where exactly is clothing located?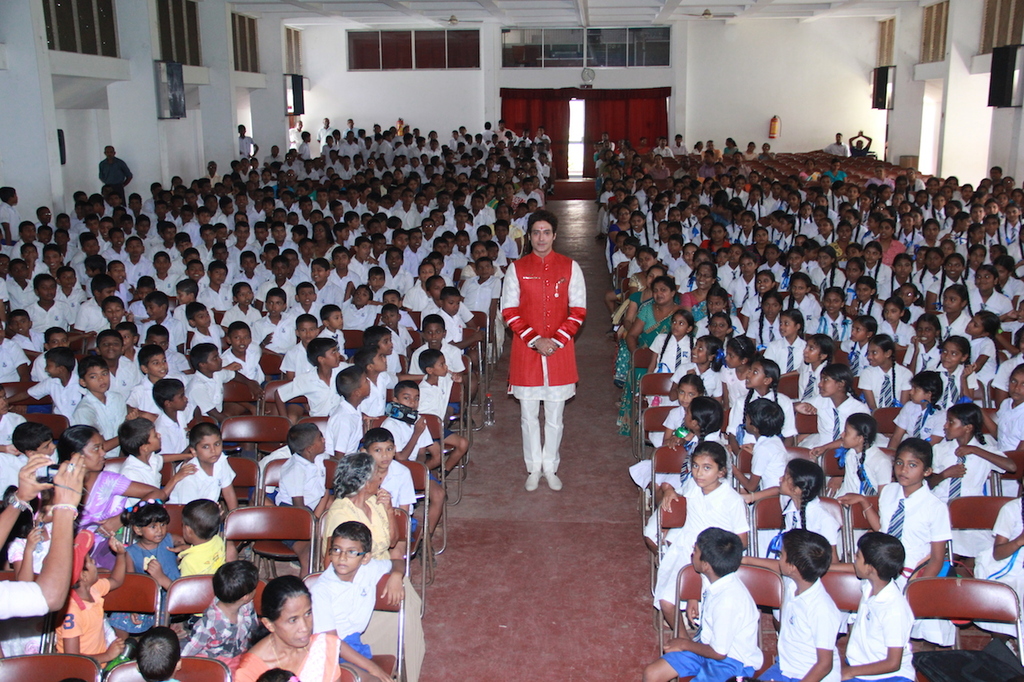
Its bounding box is (x1=152, y1=446, x2=238, y2=501).
